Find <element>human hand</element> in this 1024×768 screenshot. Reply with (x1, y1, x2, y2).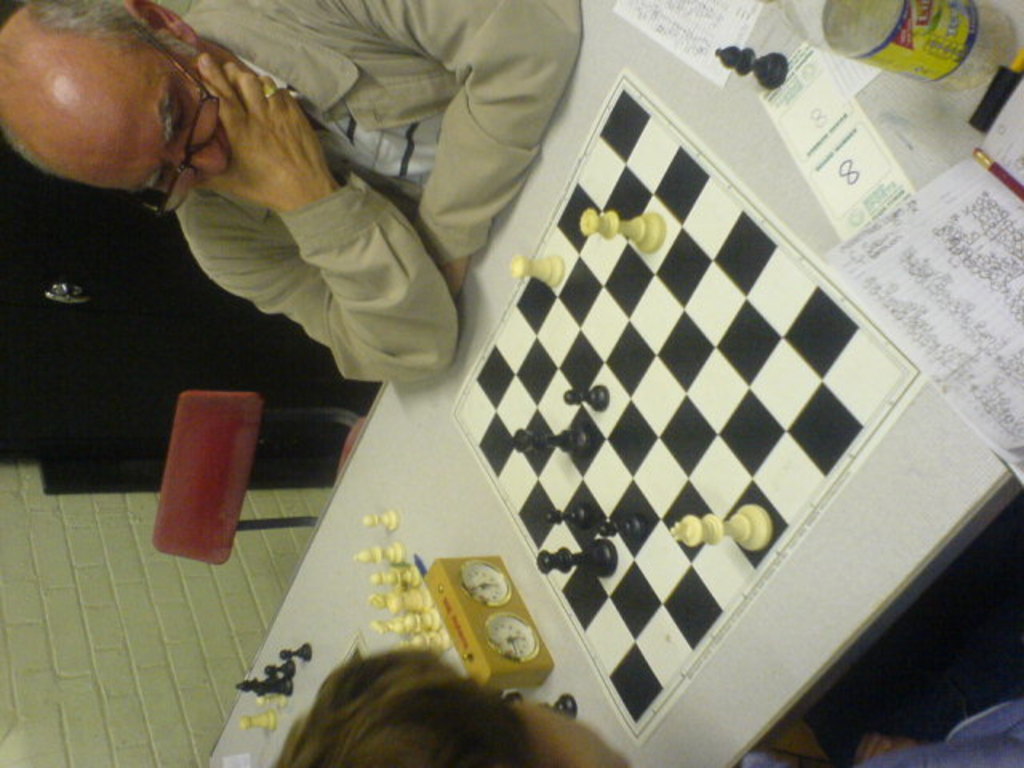
(168, 48, 344, 224).
